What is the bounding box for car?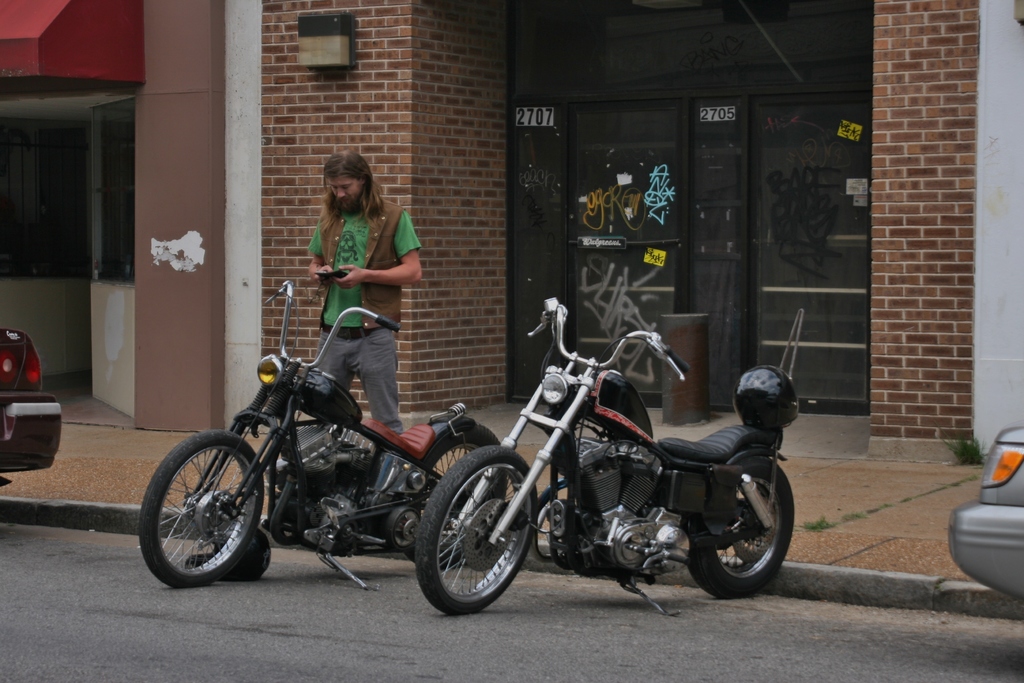
crop(950, 423, 1023, 596).
